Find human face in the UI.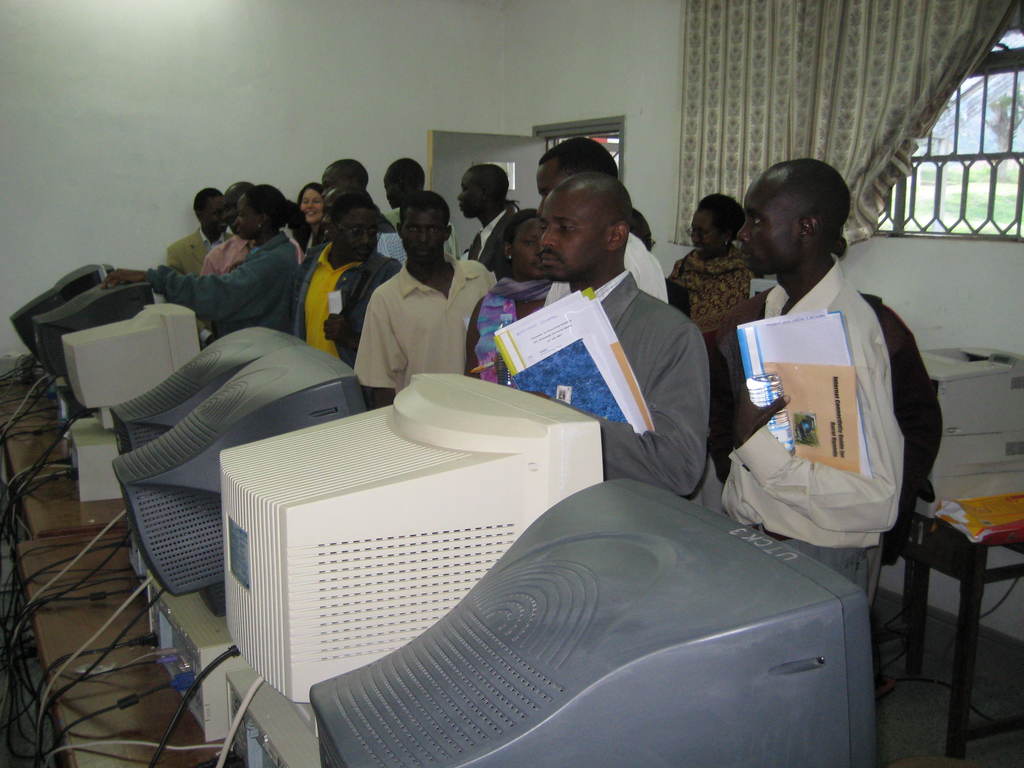
UI element at 340:207:378:262.
